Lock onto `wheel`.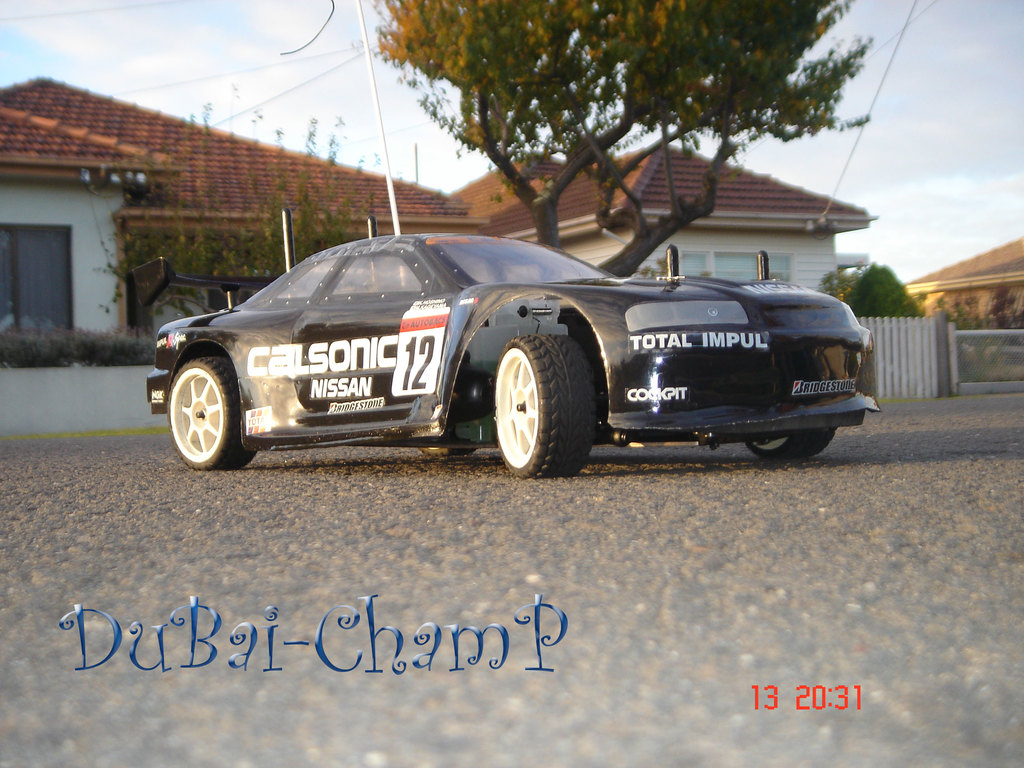
Locked: left=419, top=442, right=476, bottom=460.
